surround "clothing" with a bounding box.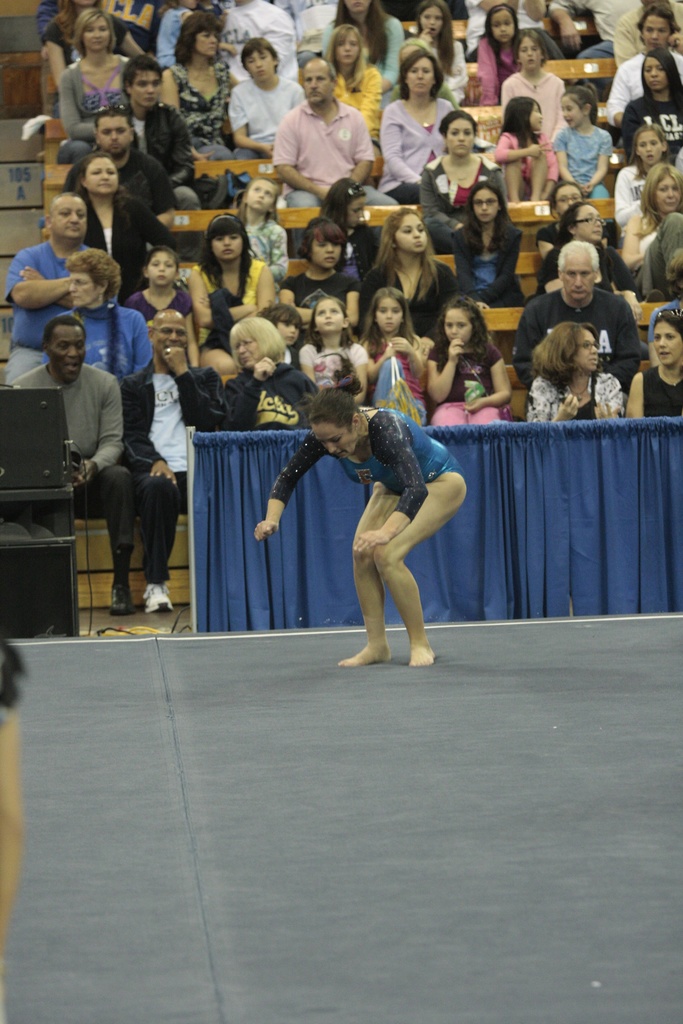
(left=605, top=49, right=682, bottom=120).
